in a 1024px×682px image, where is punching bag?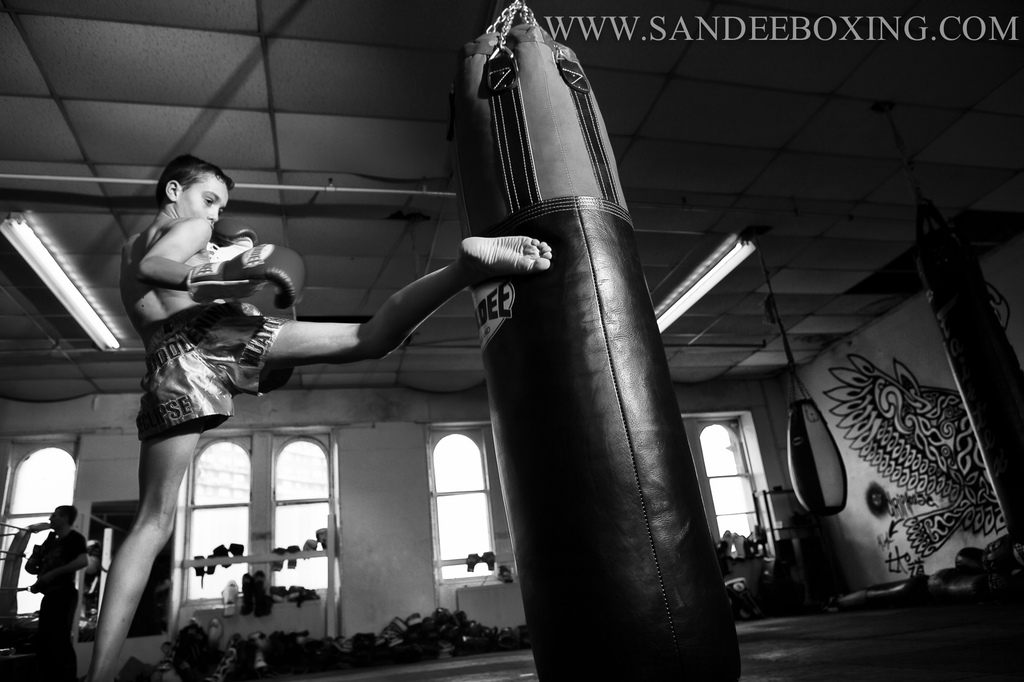
locate(918, 238, 1023, 549).
